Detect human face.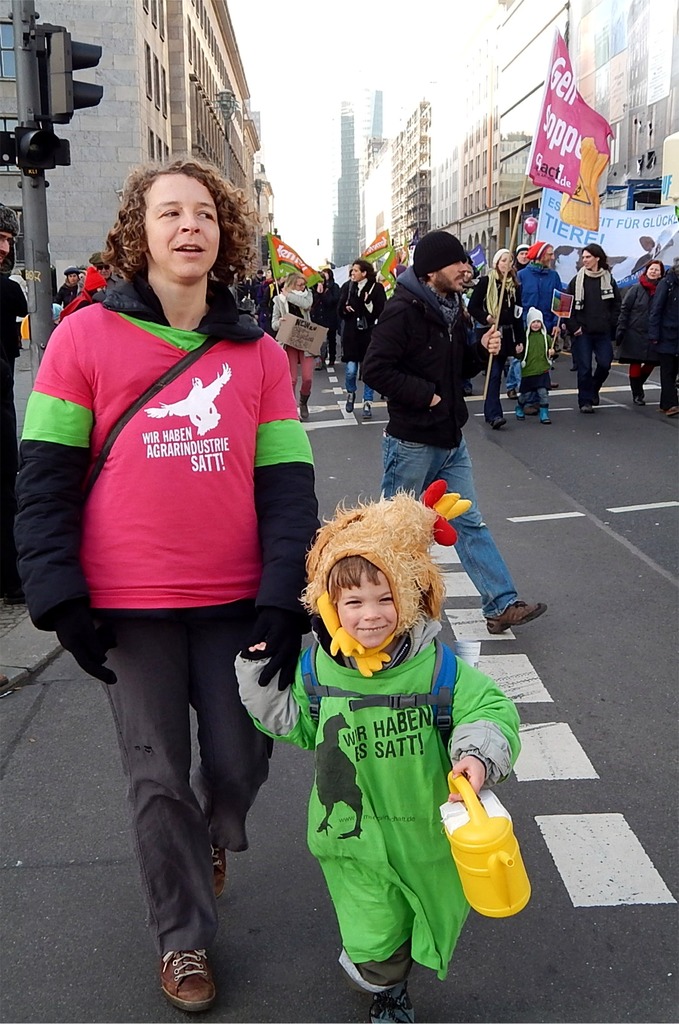
Detected at [544,246,554,266].
